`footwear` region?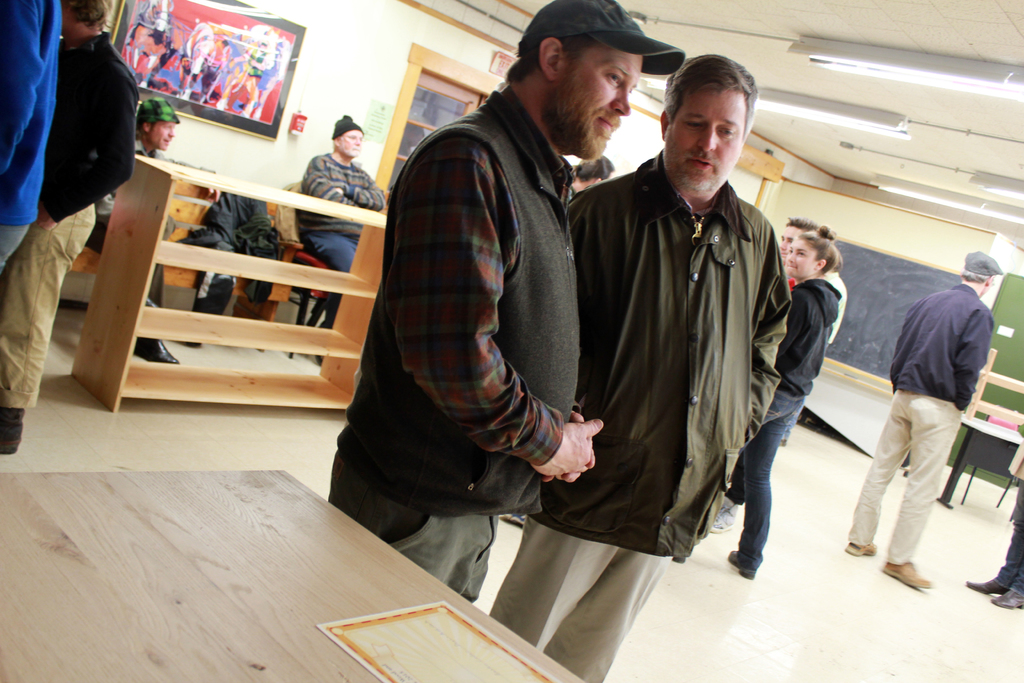
BBox(964, 577, 1023, 609)
